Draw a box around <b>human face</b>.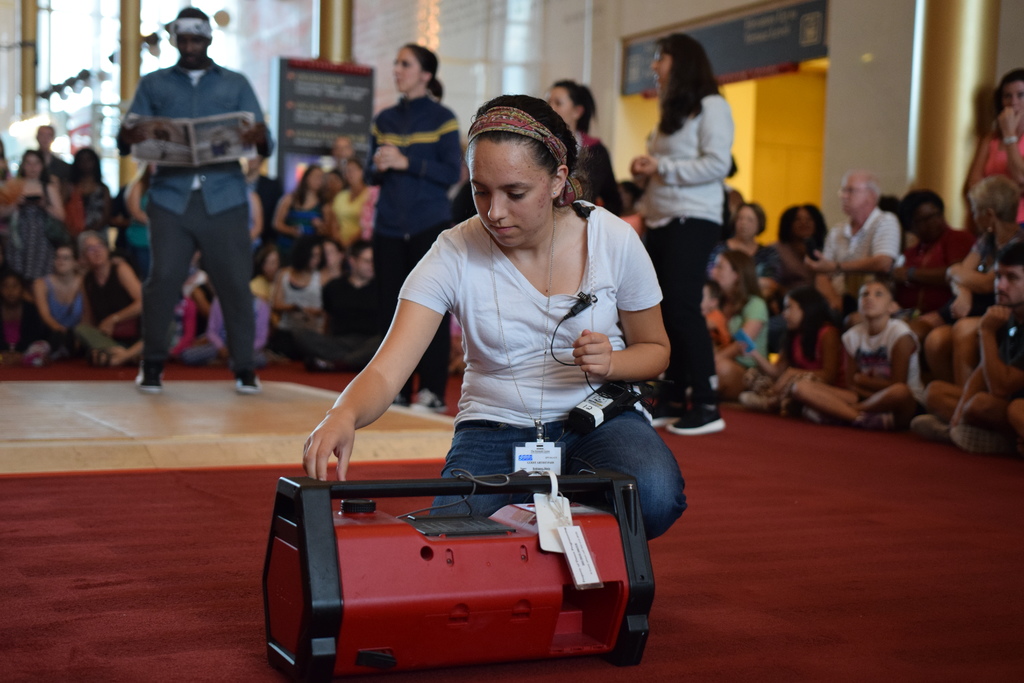
Rect(303, 167, 323, 197).
